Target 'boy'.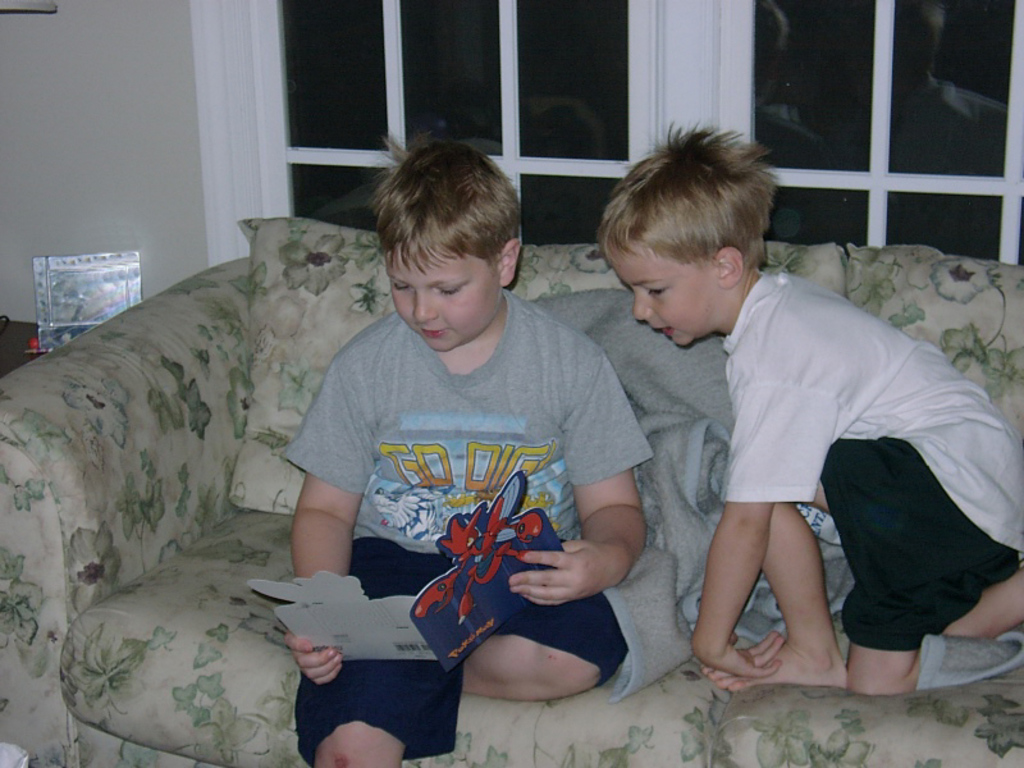
Target region: l=593, t=116, r=1023, b=700.
